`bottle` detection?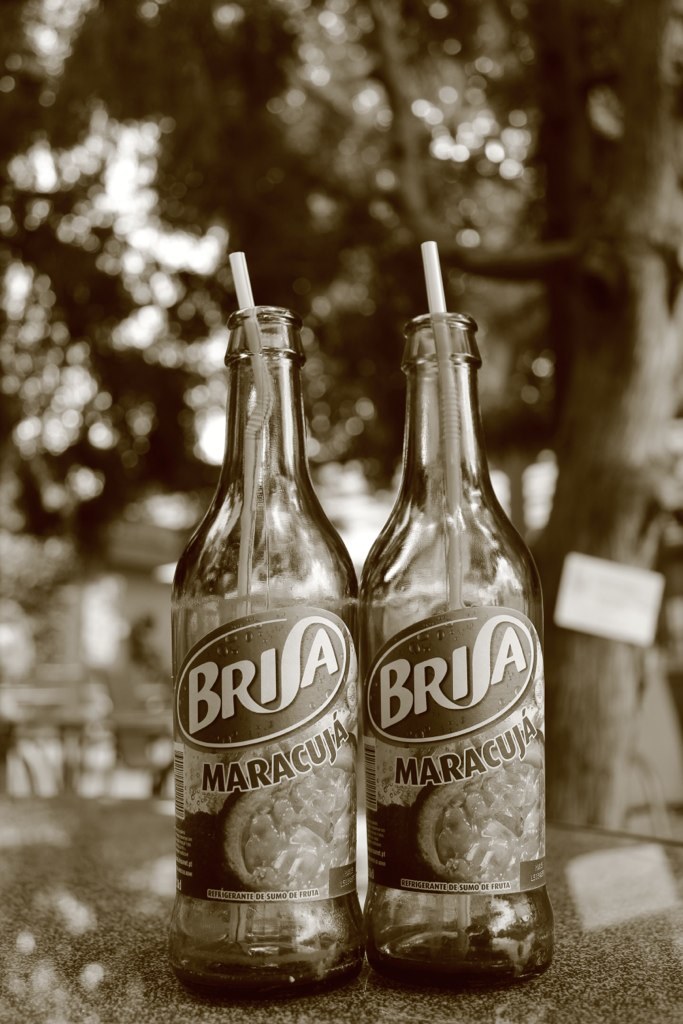
locate(170, 270, 366, 1023)
